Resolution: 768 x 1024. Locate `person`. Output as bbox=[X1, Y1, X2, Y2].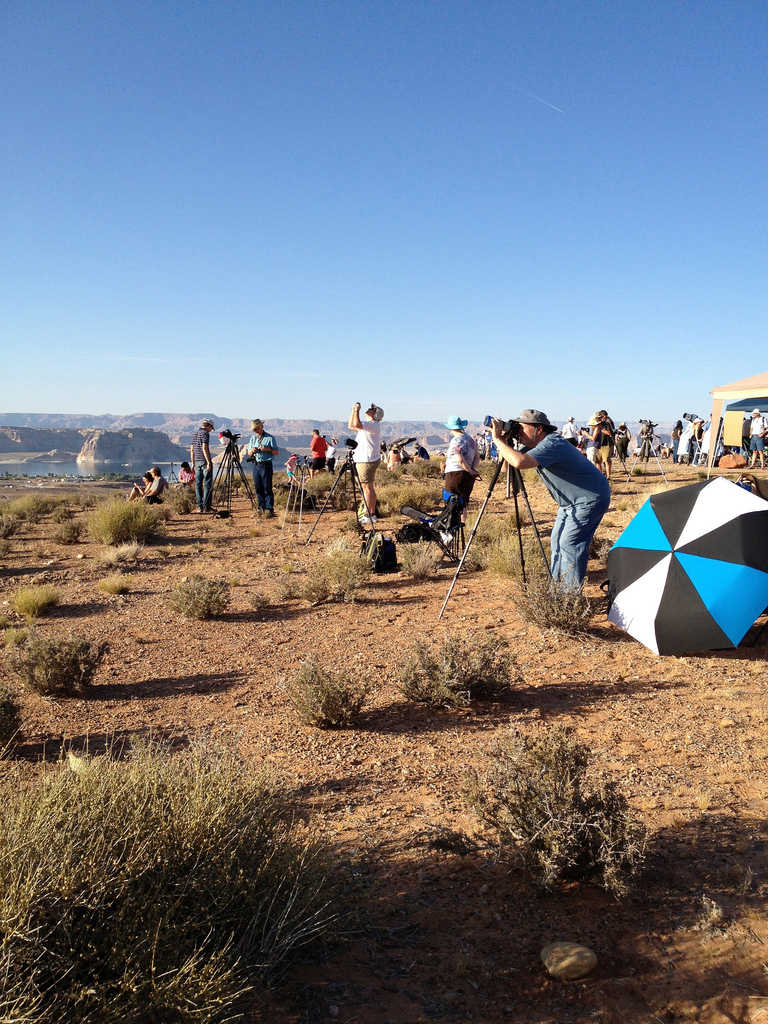
bbox=[349, 402, 383, 523].
